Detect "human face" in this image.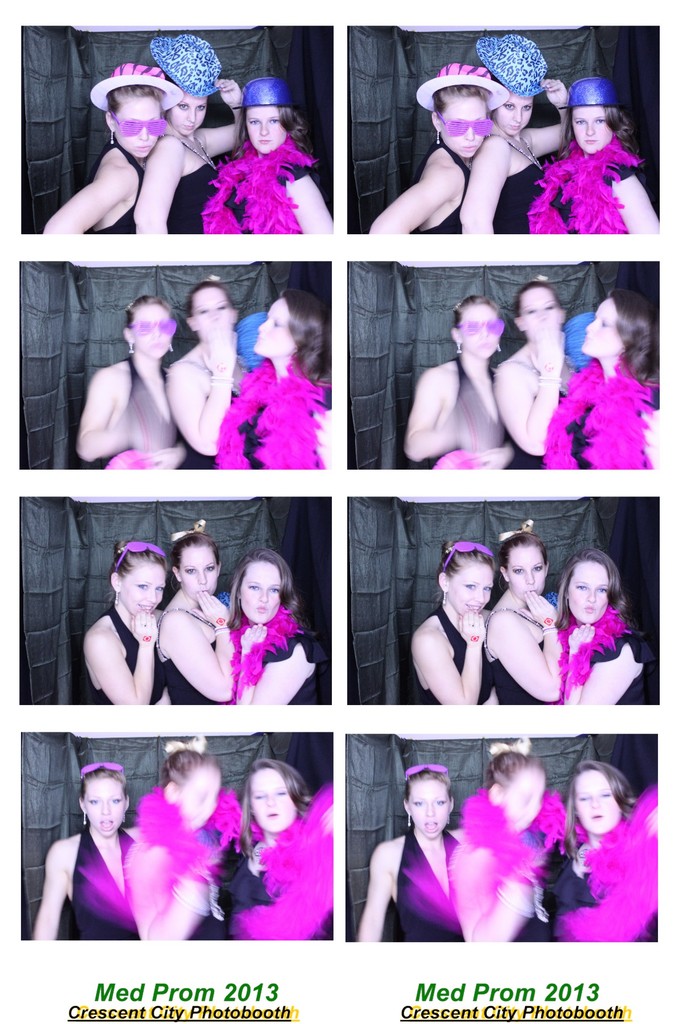
Detection: select_region(253, 108, 283, 156).
